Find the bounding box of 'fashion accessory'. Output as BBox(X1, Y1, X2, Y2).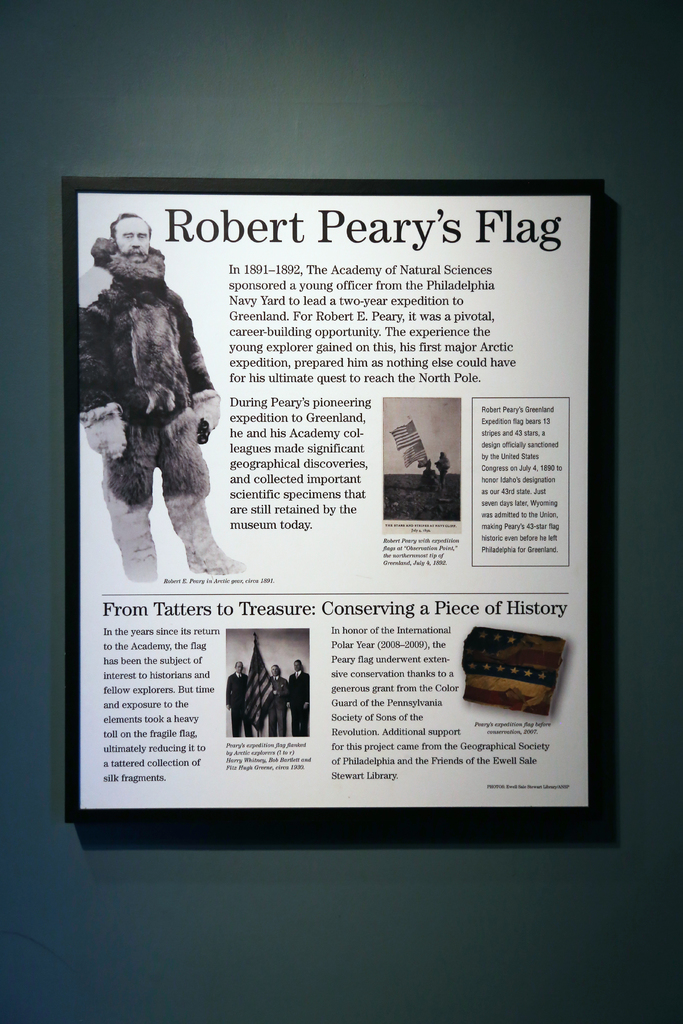
BBox(101, 483, 159, 579).
